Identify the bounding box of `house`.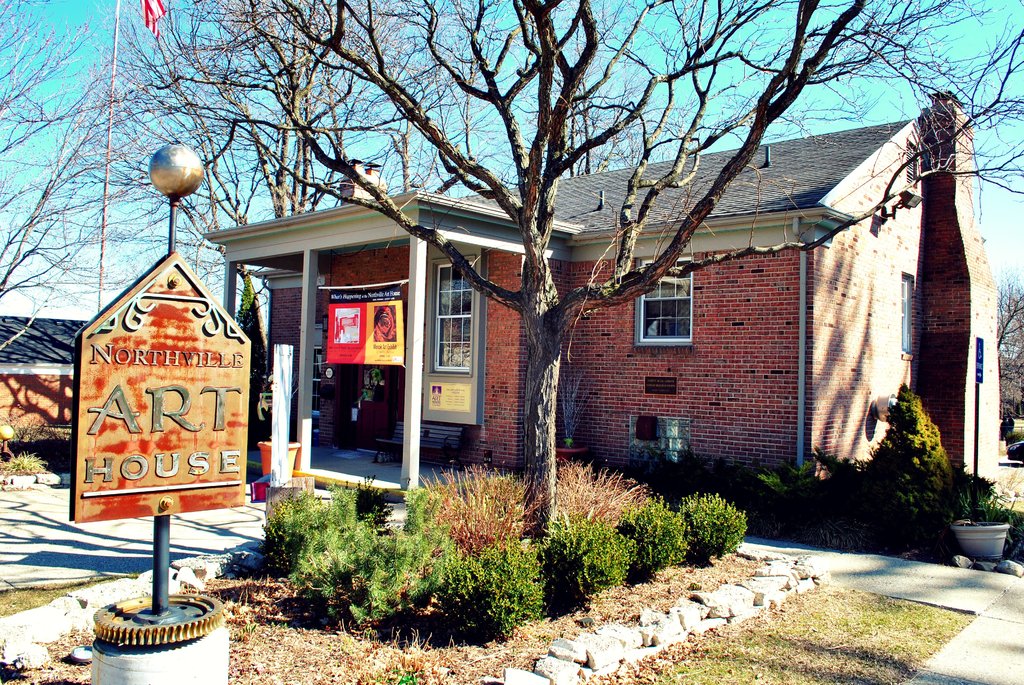
left=106, top=78, right=952, bottom=535.
